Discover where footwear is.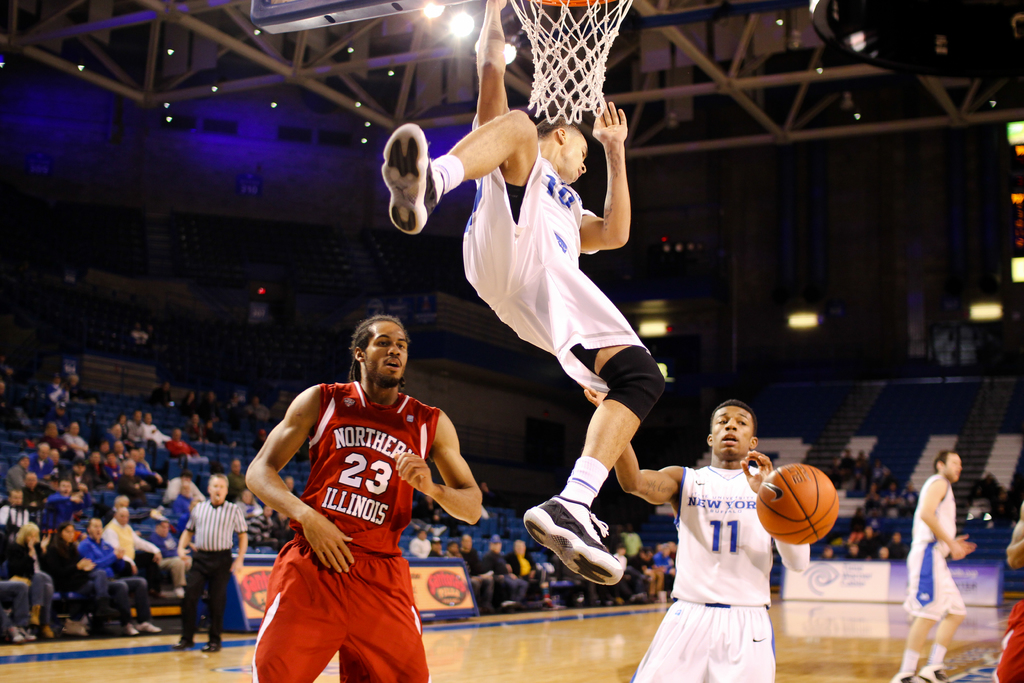
Discovered at l=199, t=641, r=221, b=655.
